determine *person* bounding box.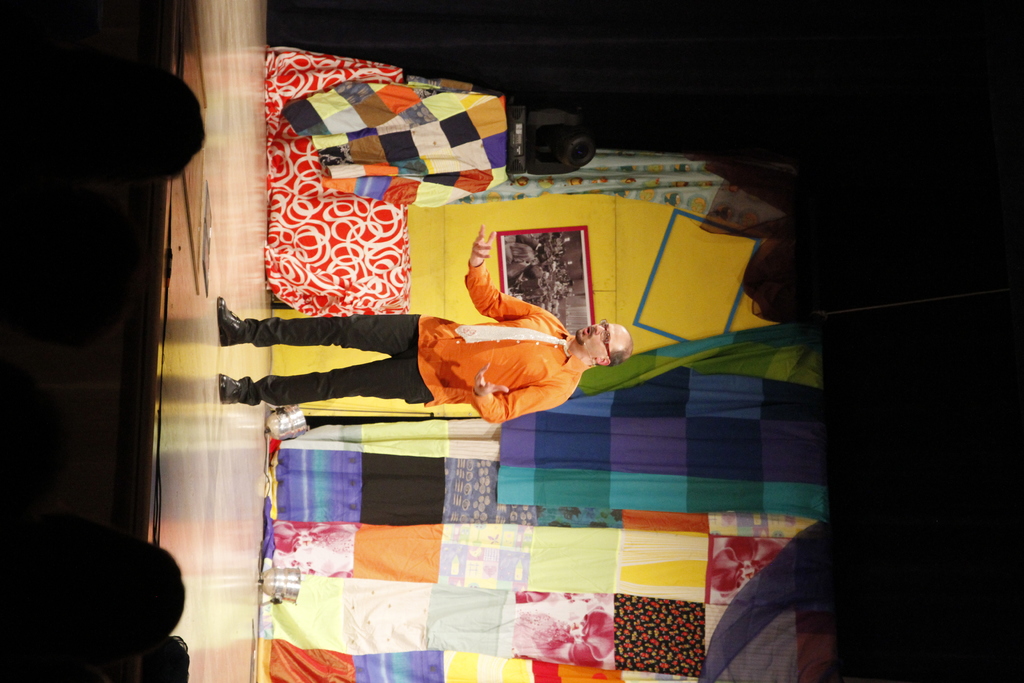
Determined: 229/255/637/457.
